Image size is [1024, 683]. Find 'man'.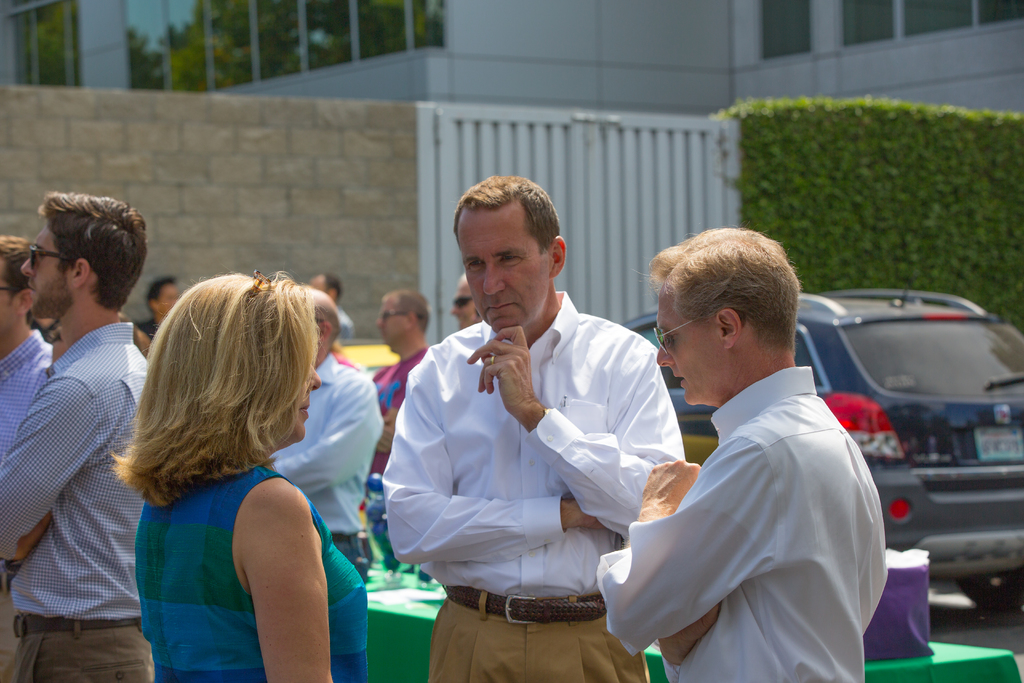
detection(257, 283, 384, 589).
